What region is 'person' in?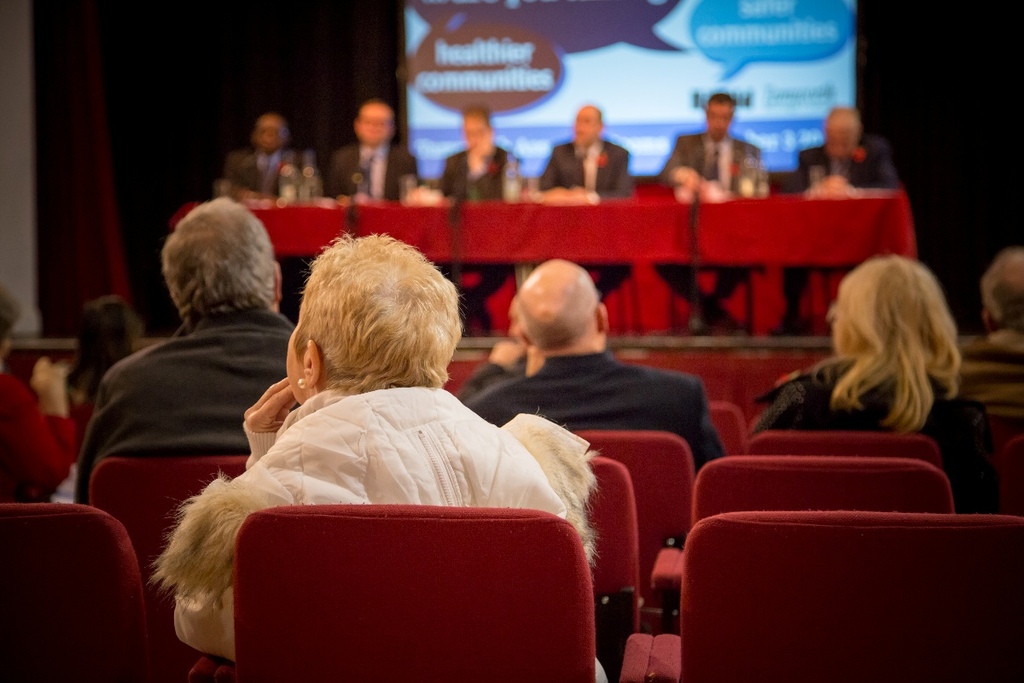
bbox=[208, 107, 318, 196].
